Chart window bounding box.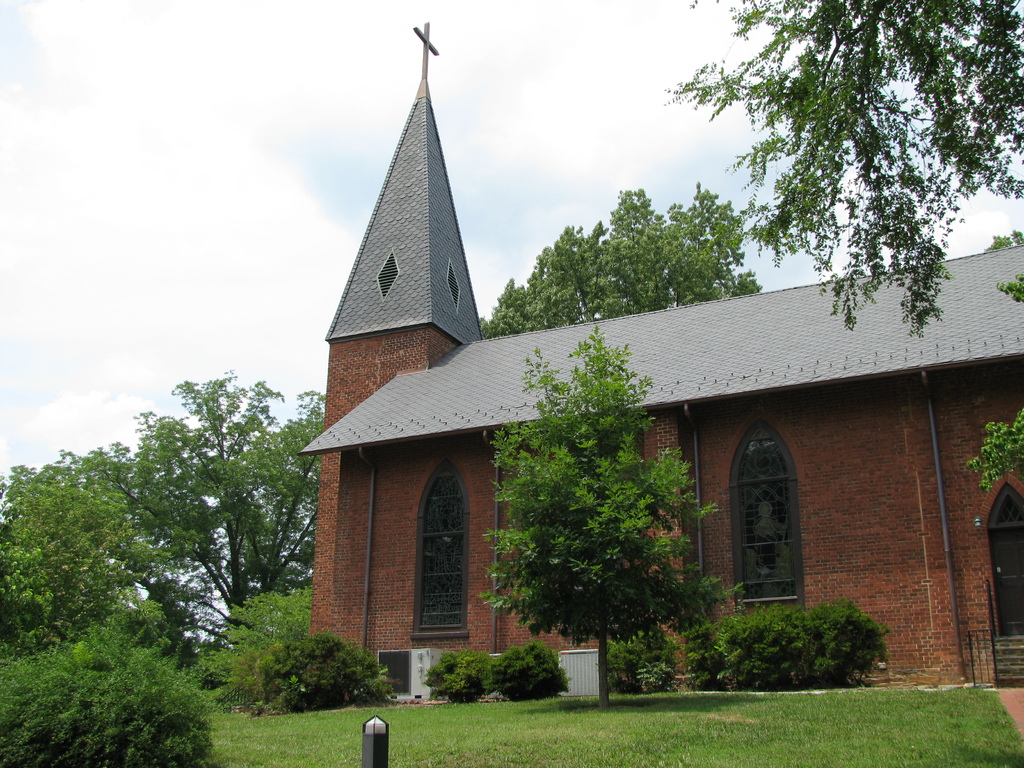
Charted: {"x1": 408, "y1": 467, "x2": 469, "y2": 635}.
